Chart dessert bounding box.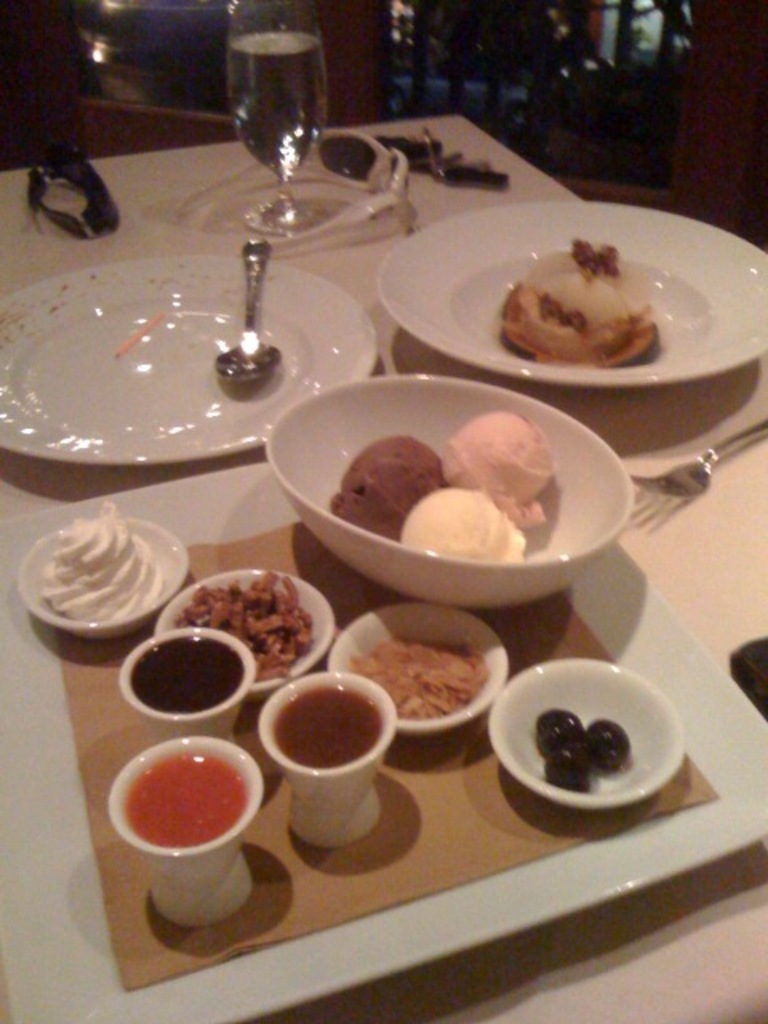
Charted: BBox(510, 232, 646, 368).
